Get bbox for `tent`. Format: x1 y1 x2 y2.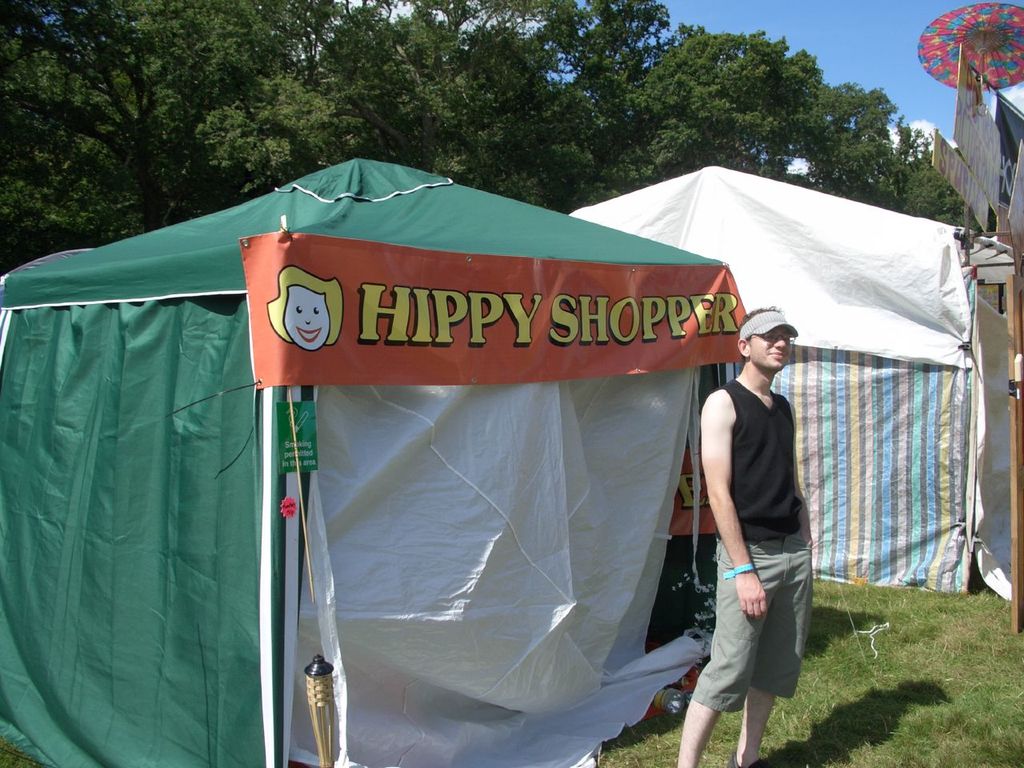
553 161 1023 661.
